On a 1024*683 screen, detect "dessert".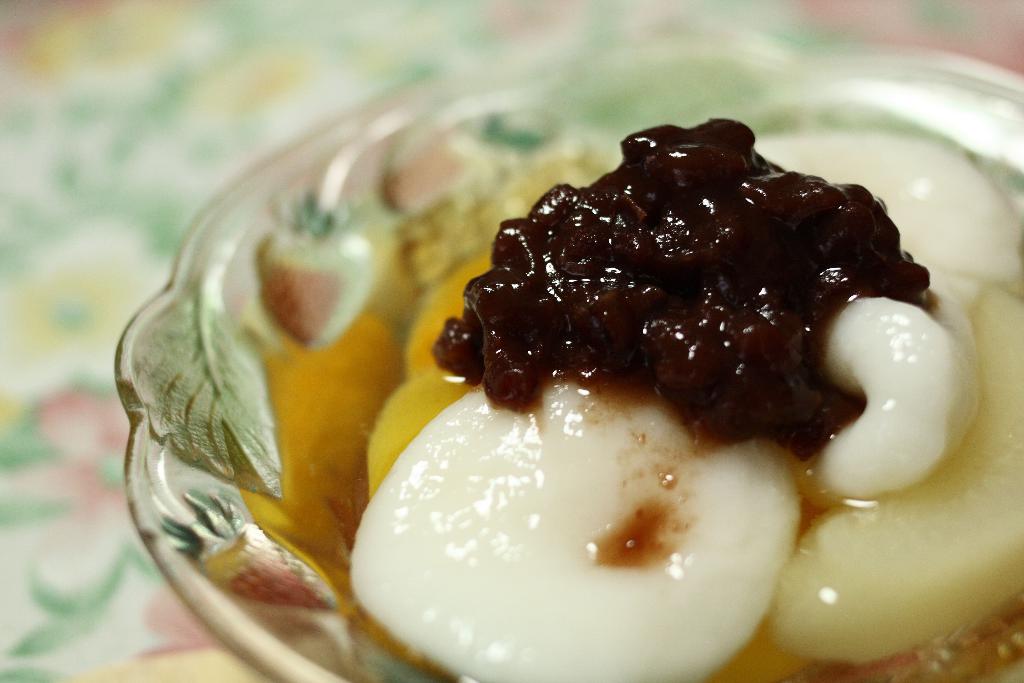
[163, 60, 1023, 682].
